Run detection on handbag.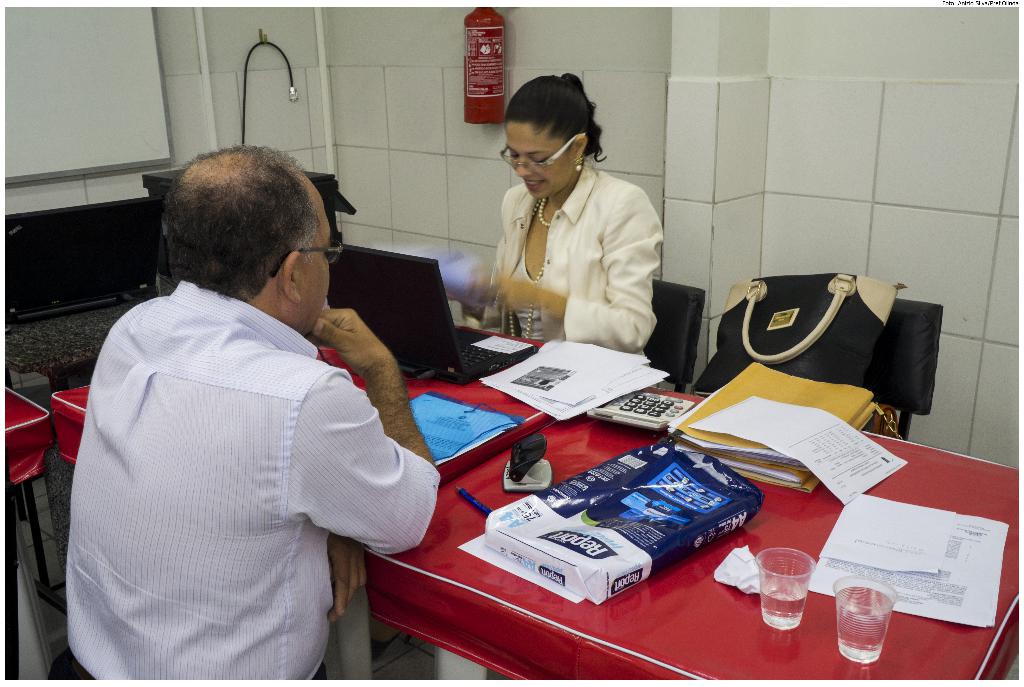
Result: x1=688, y1=269, x2=903, y2=394.
